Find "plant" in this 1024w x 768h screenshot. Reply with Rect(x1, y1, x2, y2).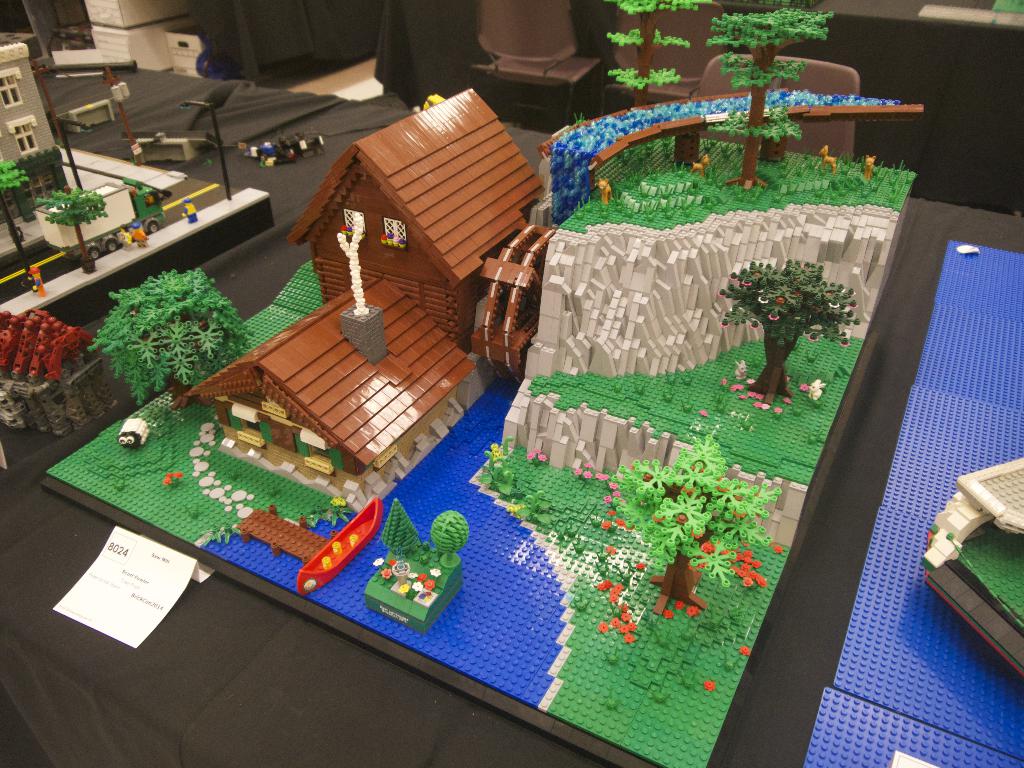
Rect(508, 490, 551, 525).
